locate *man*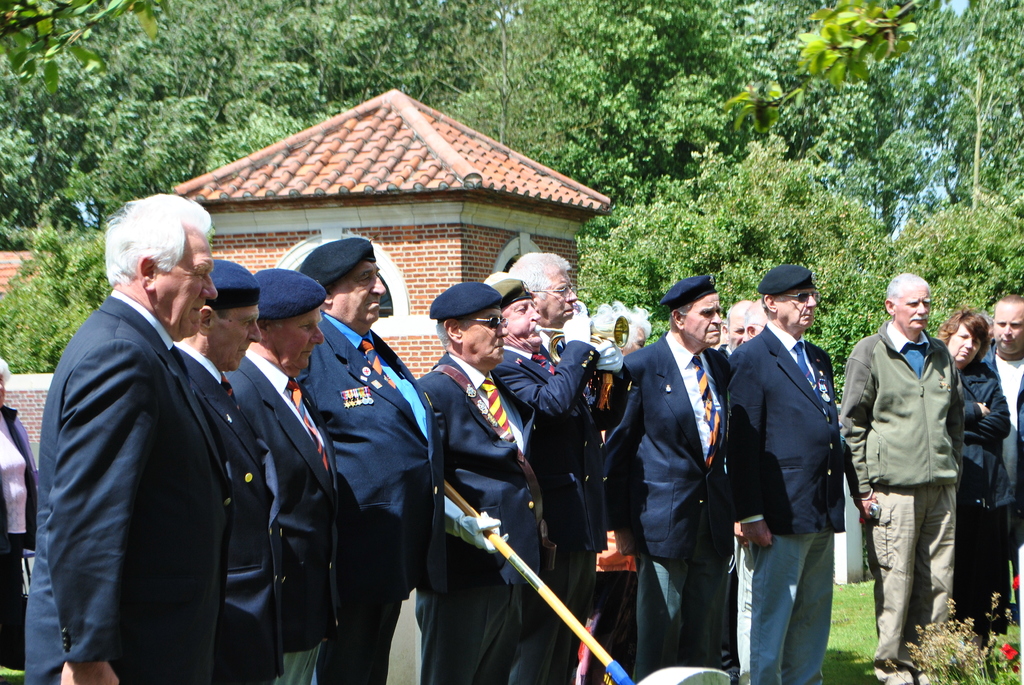
(717,299,756,360)
